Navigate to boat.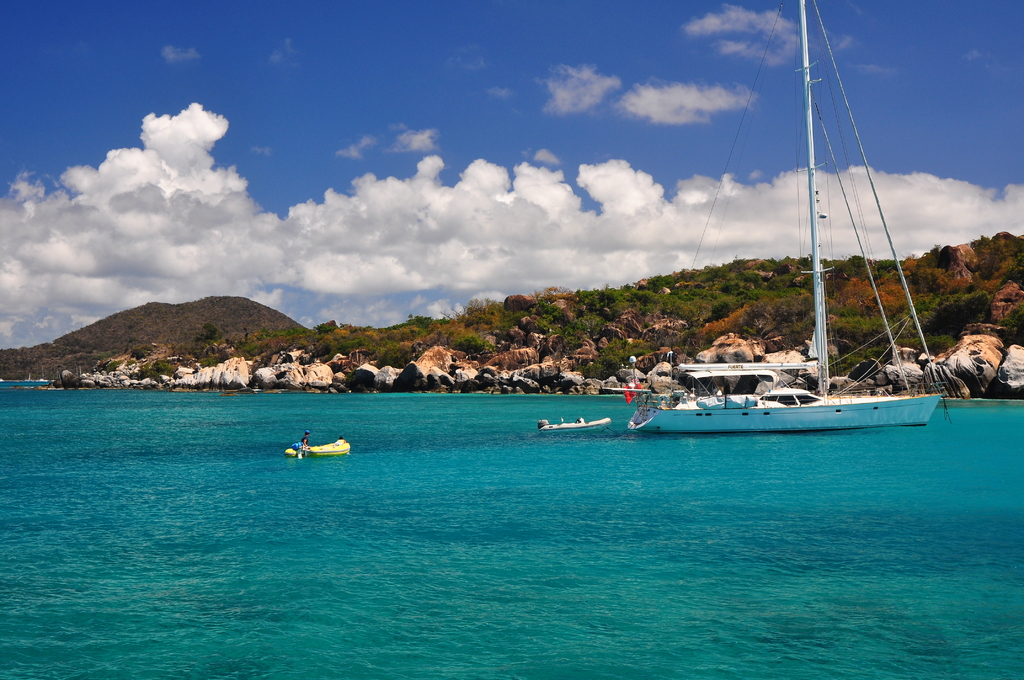
Navigation target: (x1=284, y1=440, x2=354, y2=459).
